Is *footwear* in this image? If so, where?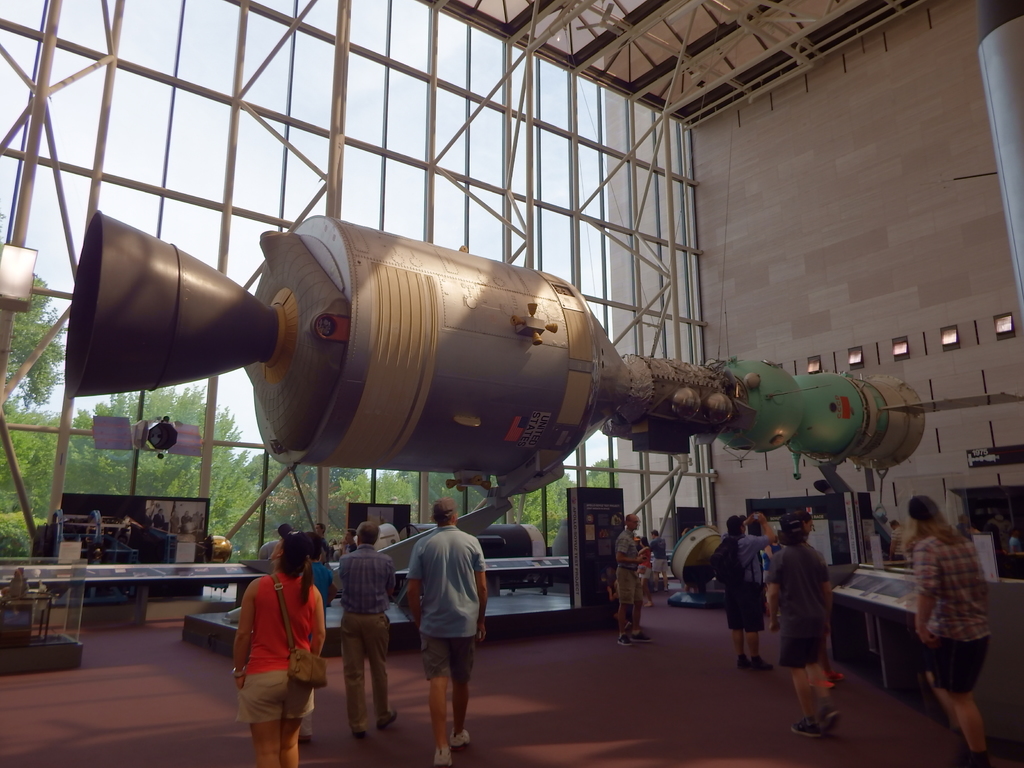
Yes, at 826, 705, 840, 728.
